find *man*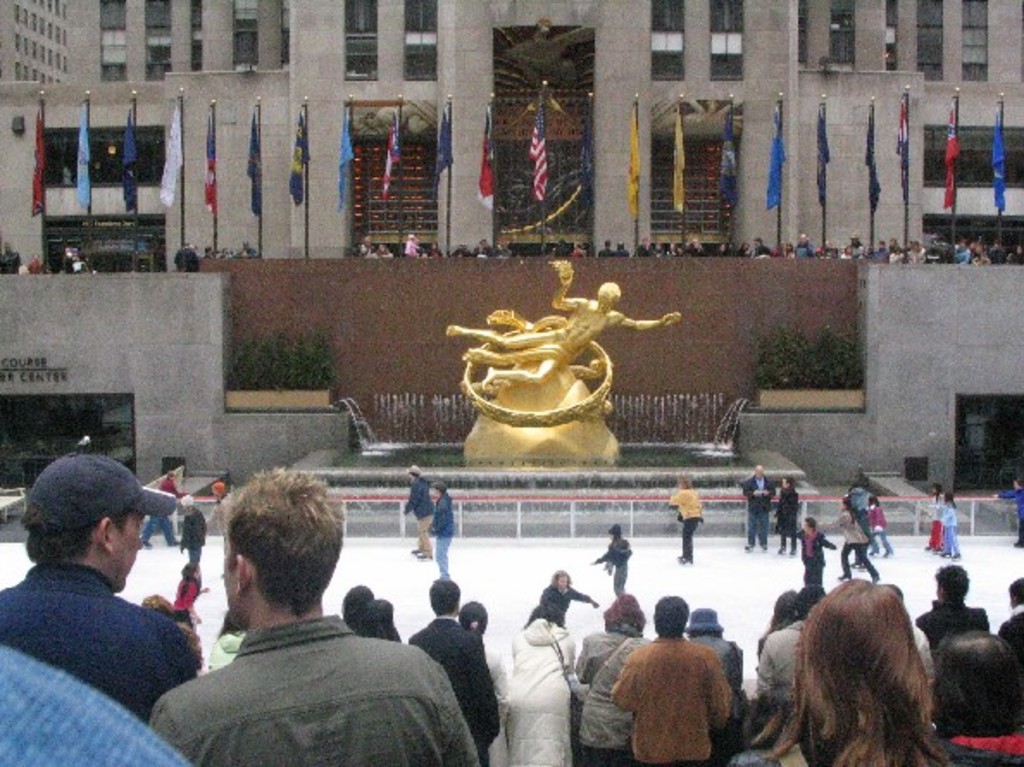
600,241,614,257
